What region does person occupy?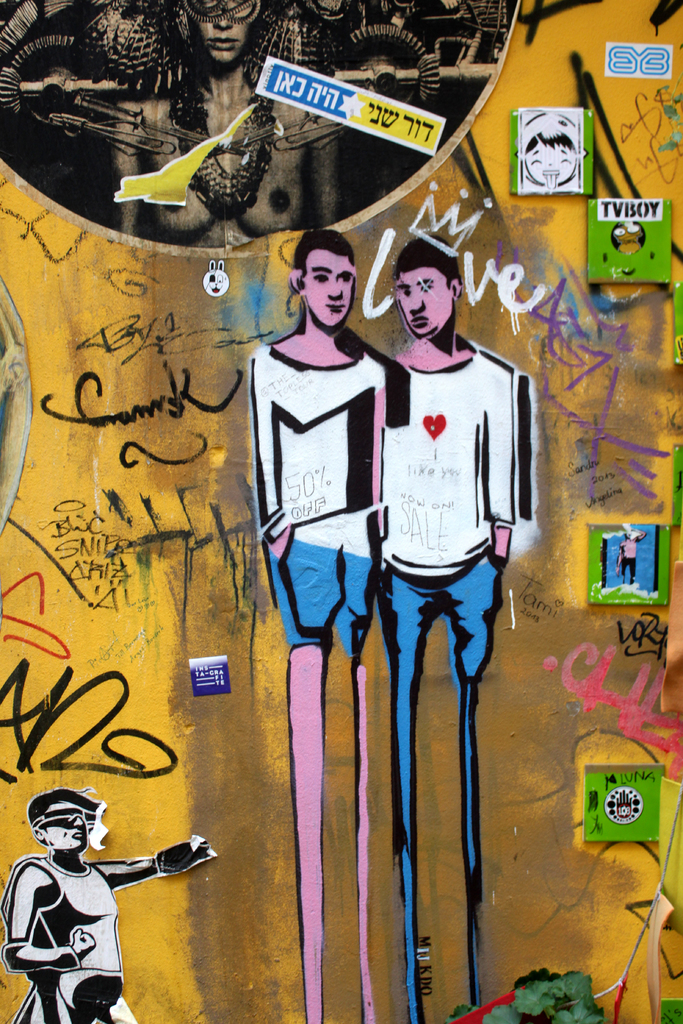
x1=242, y1=225, x2=411, y2=1021.
